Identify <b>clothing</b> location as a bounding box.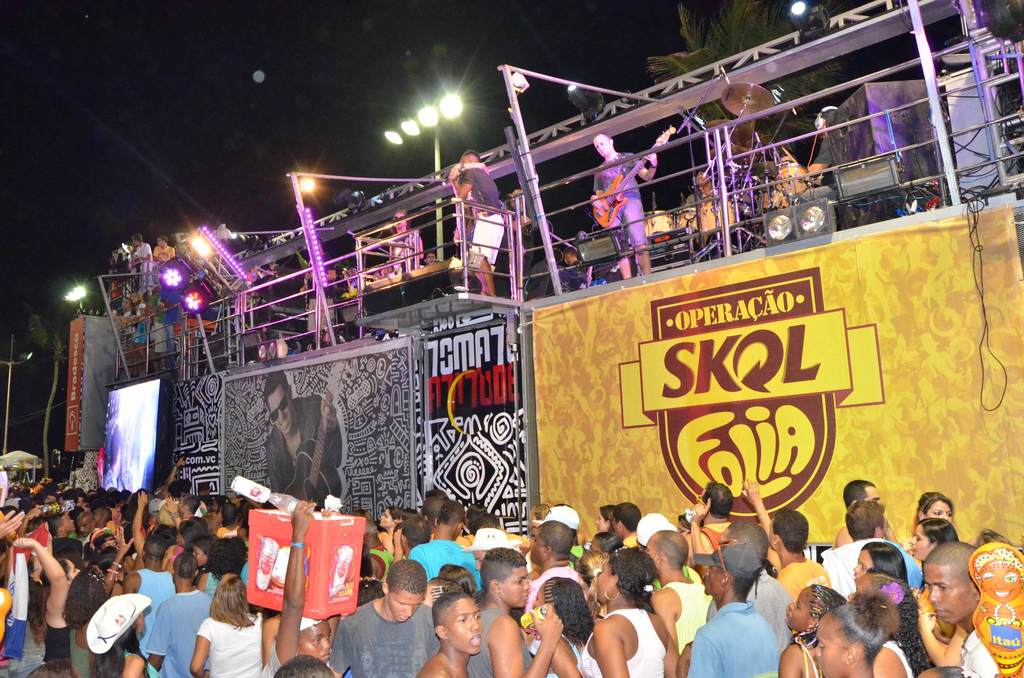
{"left": 44, "top": 629, "right": 74, "bottom": 665}.
